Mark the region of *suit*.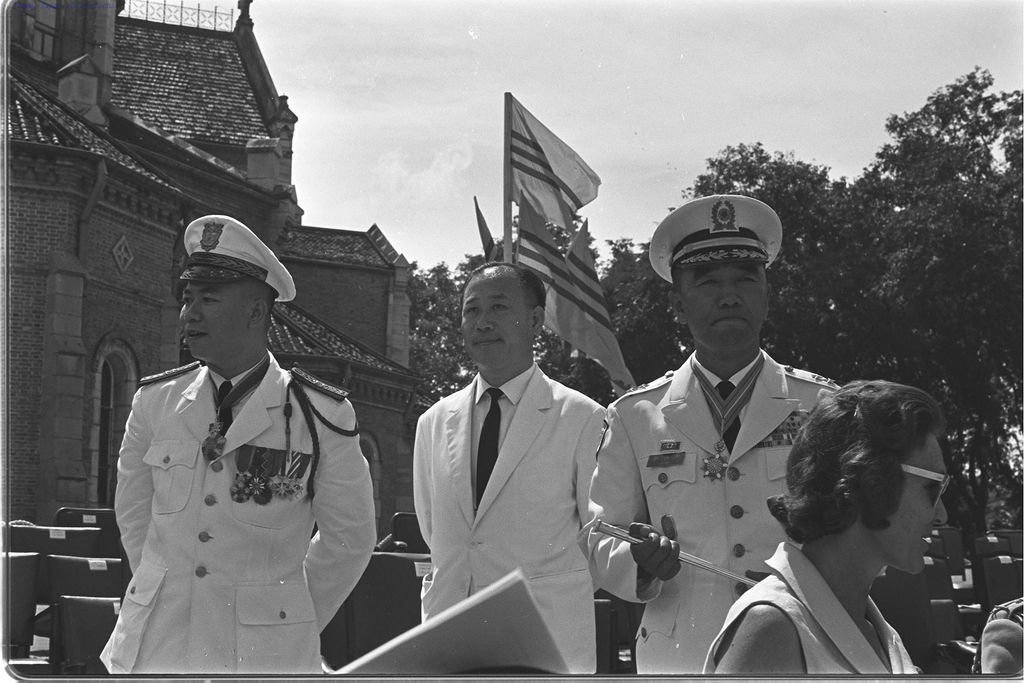
Region: locate(391, 285, 638, 655).
